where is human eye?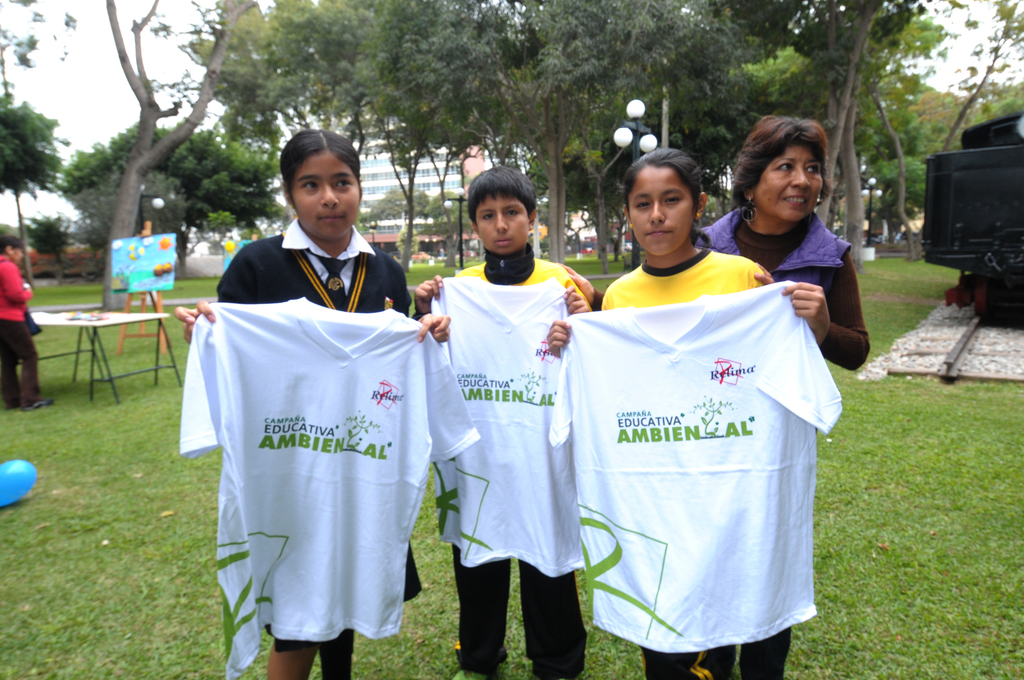
[333, 176, 355, 193].
